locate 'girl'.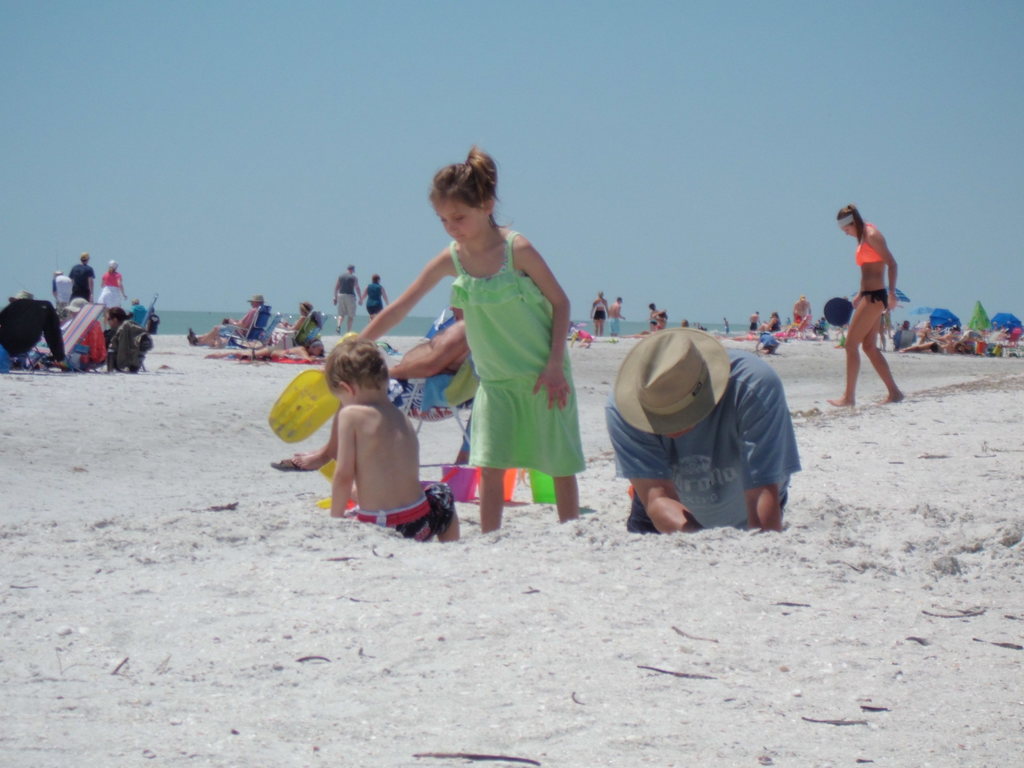
Bounding box: bbox=(355, 144, 584, 532).
